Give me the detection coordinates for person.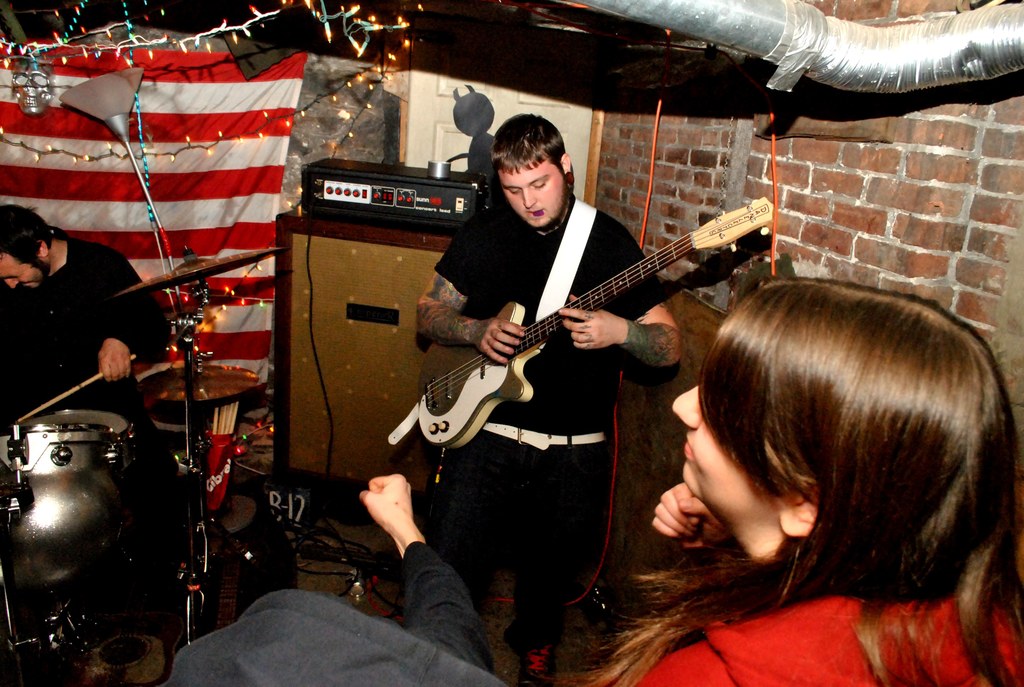
152 478 484 686.
